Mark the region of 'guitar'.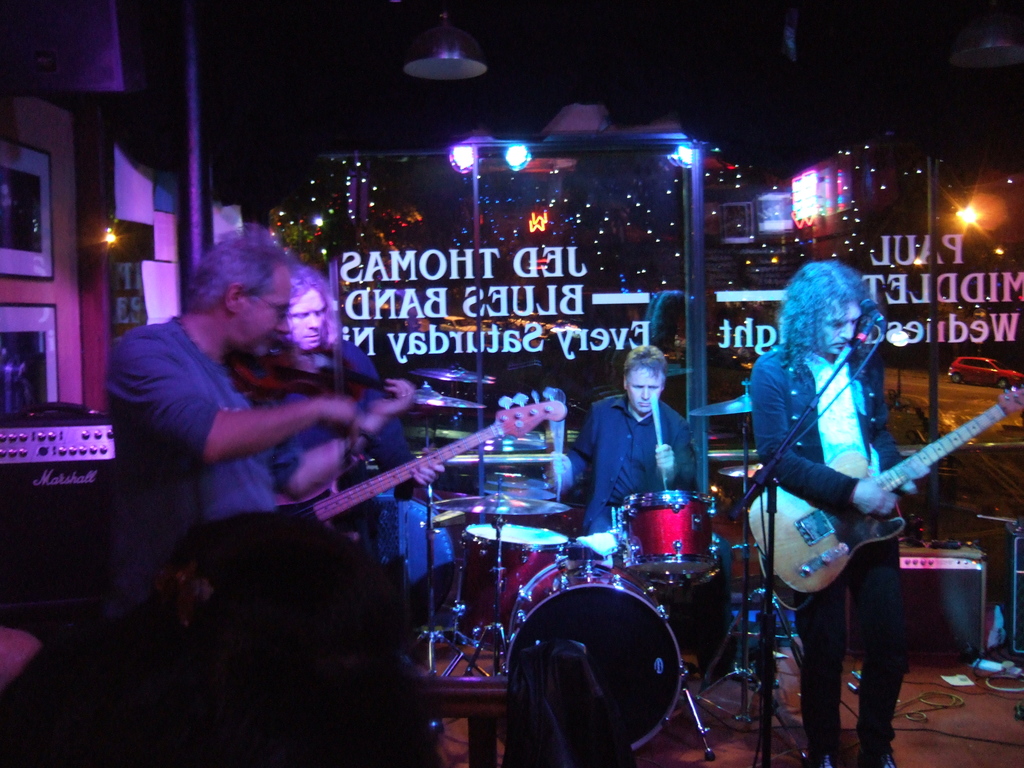
Region: bbox=(284, 387, 570, 545).
